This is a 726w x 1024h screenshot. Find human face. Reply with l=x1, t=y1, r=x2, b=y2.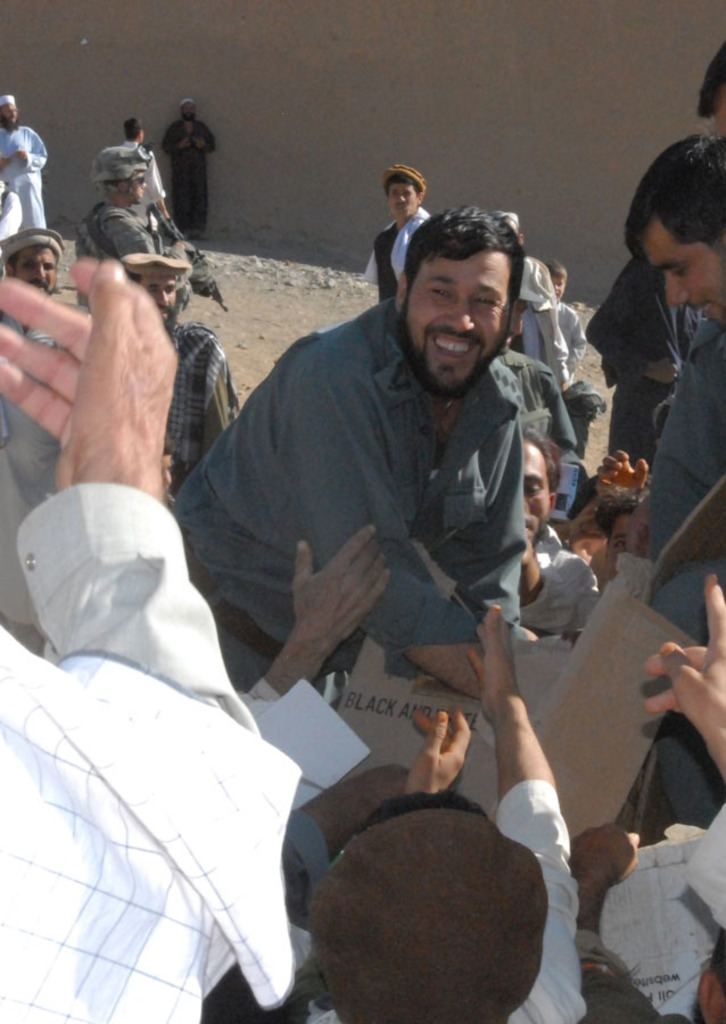
l=521, t=446, r=552, b=542.
